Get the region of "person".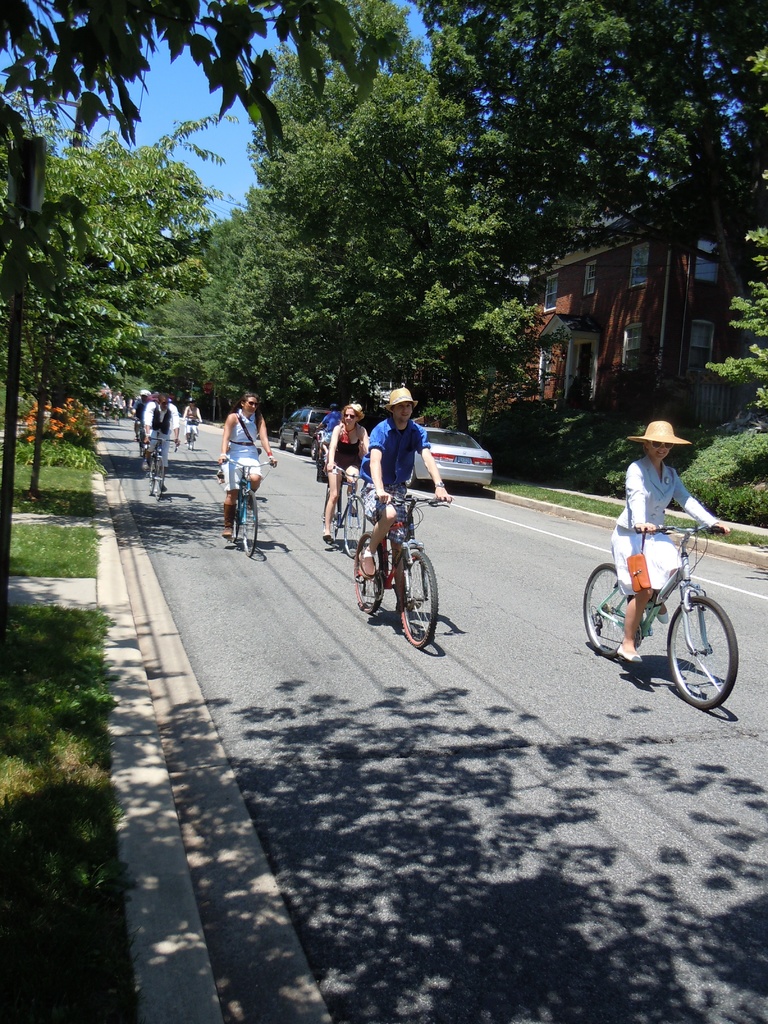
<region>355, 383, 450, 607</region>.
